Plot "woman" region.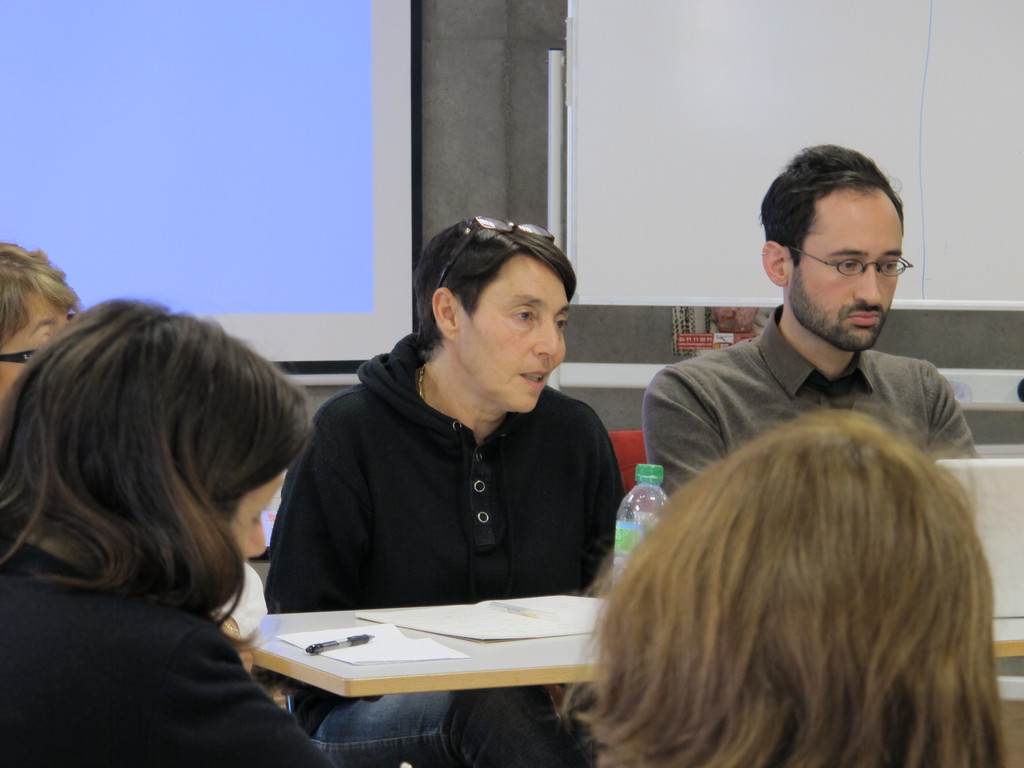
Plotted at 15, 276, 348, 752.
